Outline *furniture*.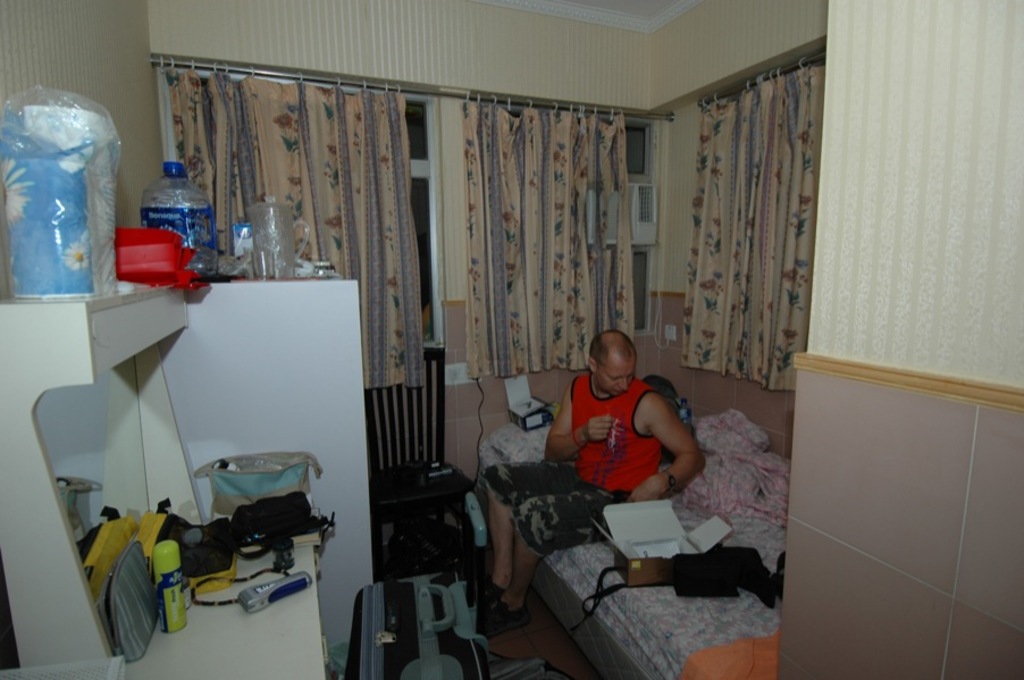
Outline: select_region(0, 285, 327, 679).
